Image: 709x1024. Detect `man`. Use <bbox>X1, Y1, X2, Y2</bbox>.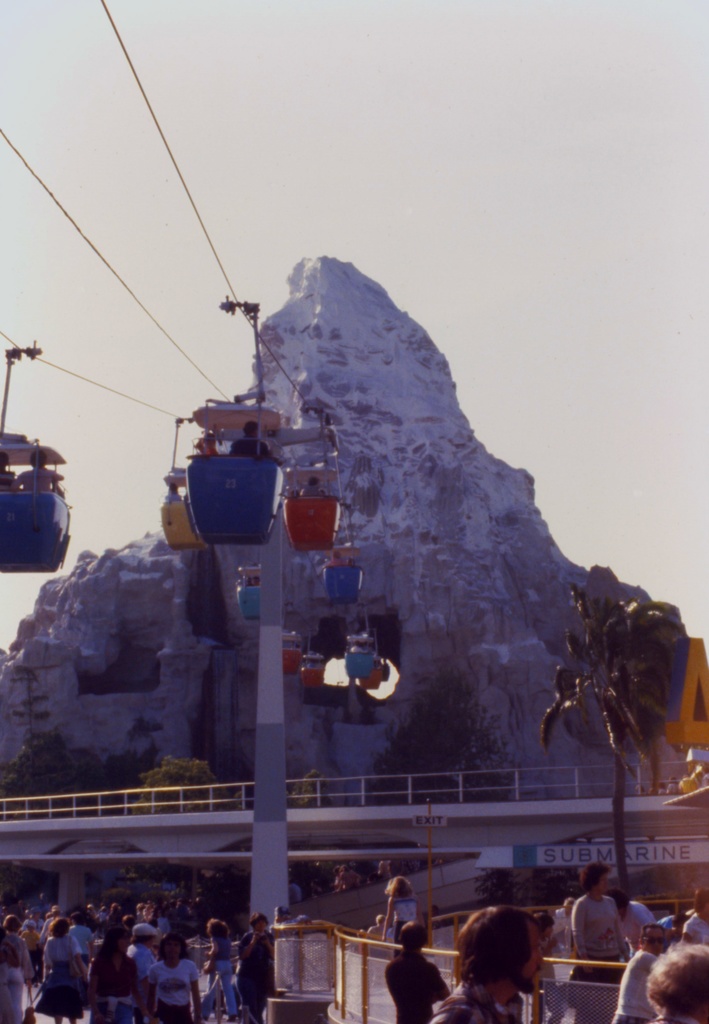
<bbox>384, 918, 452, 1023</bbox>.
